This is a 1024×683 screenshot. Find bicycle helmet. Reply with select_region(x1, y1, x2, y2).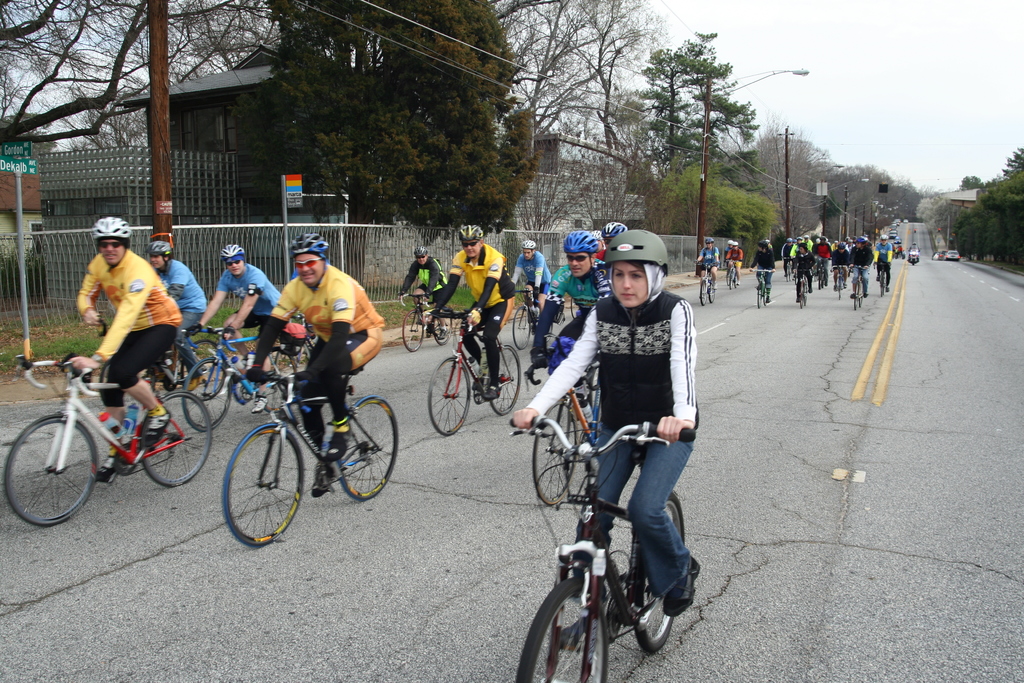
select_region(878, 234, 888, 239).
